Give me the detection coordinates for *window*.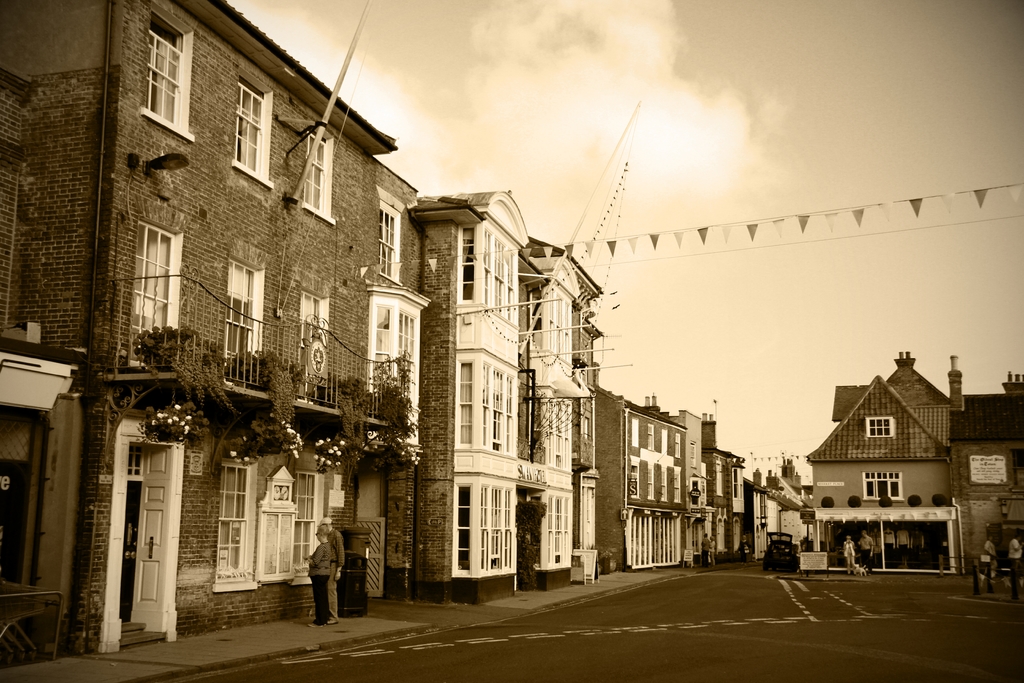
292,470,323,586.
